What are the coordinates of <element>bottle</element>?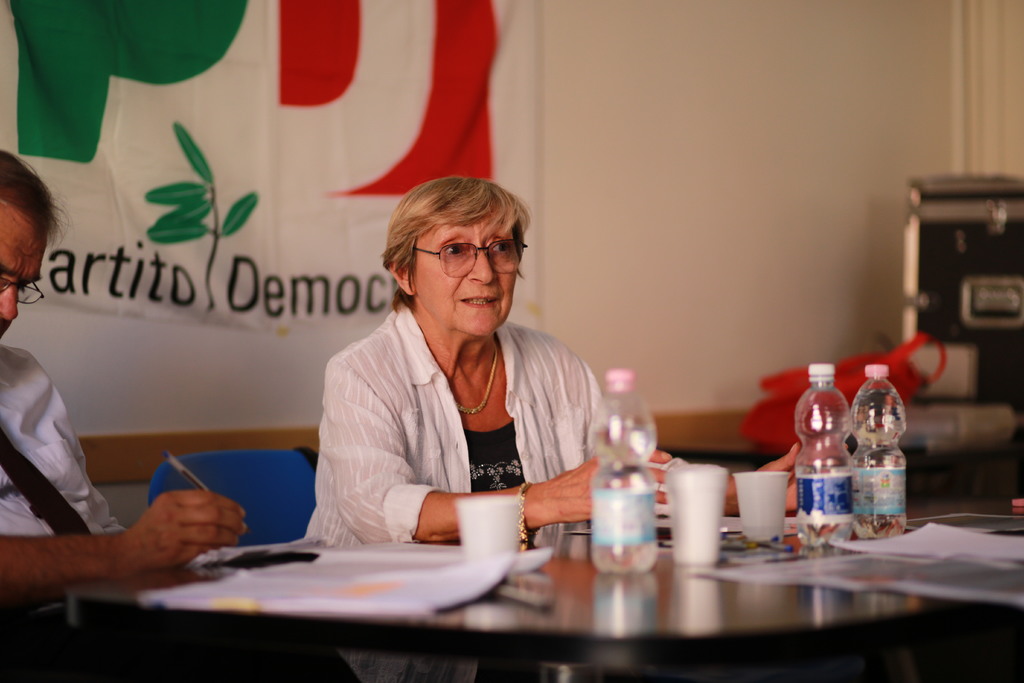
x1=787 y1=356 x2=864 y2=544.
